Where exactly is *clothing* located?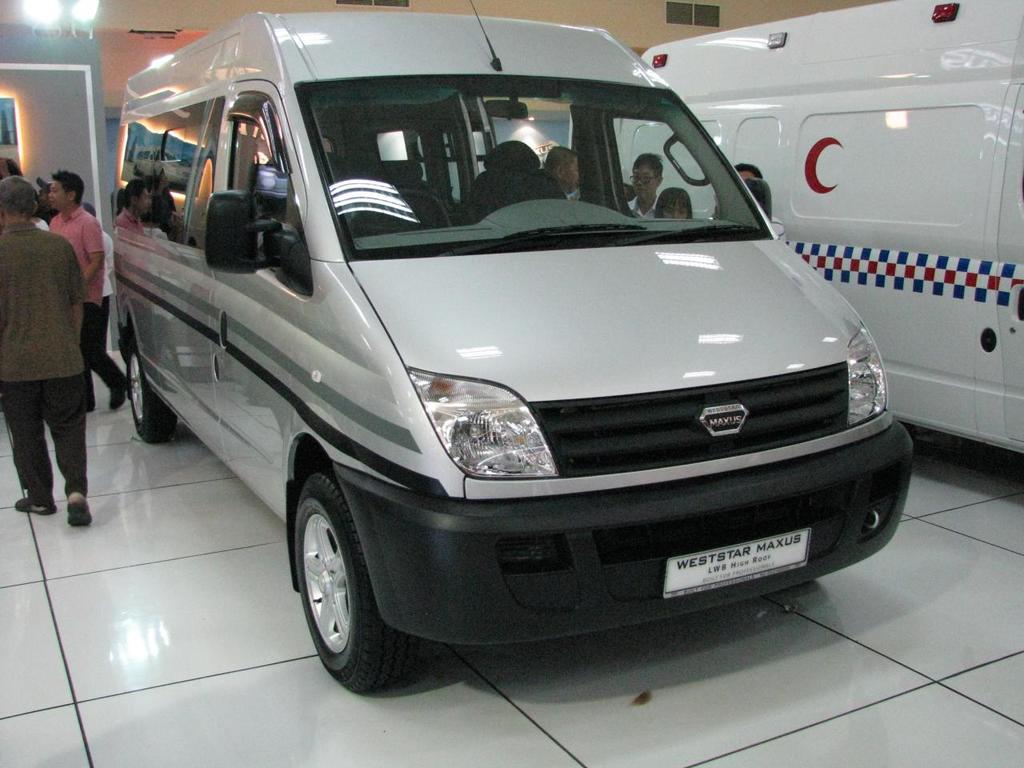
Its bounding box is (left=49, top=194, right=123, bottom=406).
